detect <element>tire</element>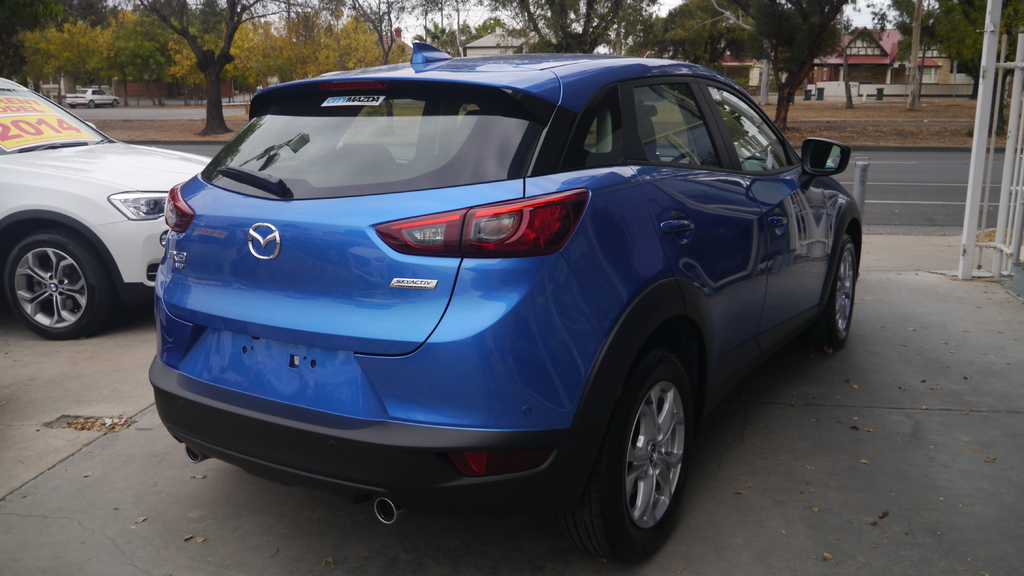
(x1=810, y1=227, x2=872, y2=356)
